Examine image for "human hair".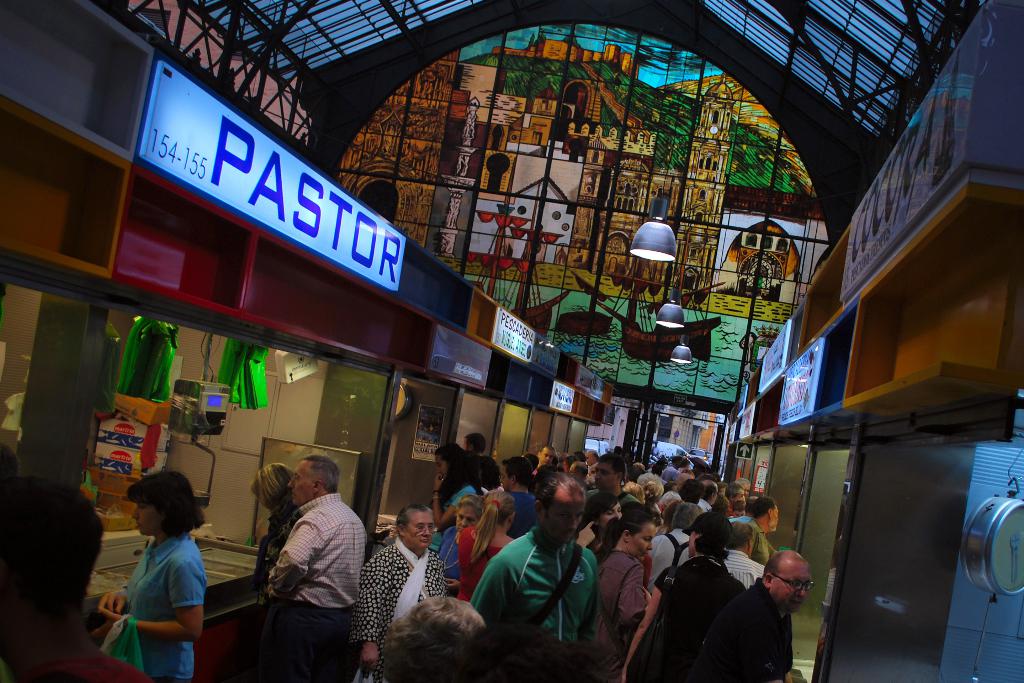
Examination result: crop(254, 462, 304, 514).
